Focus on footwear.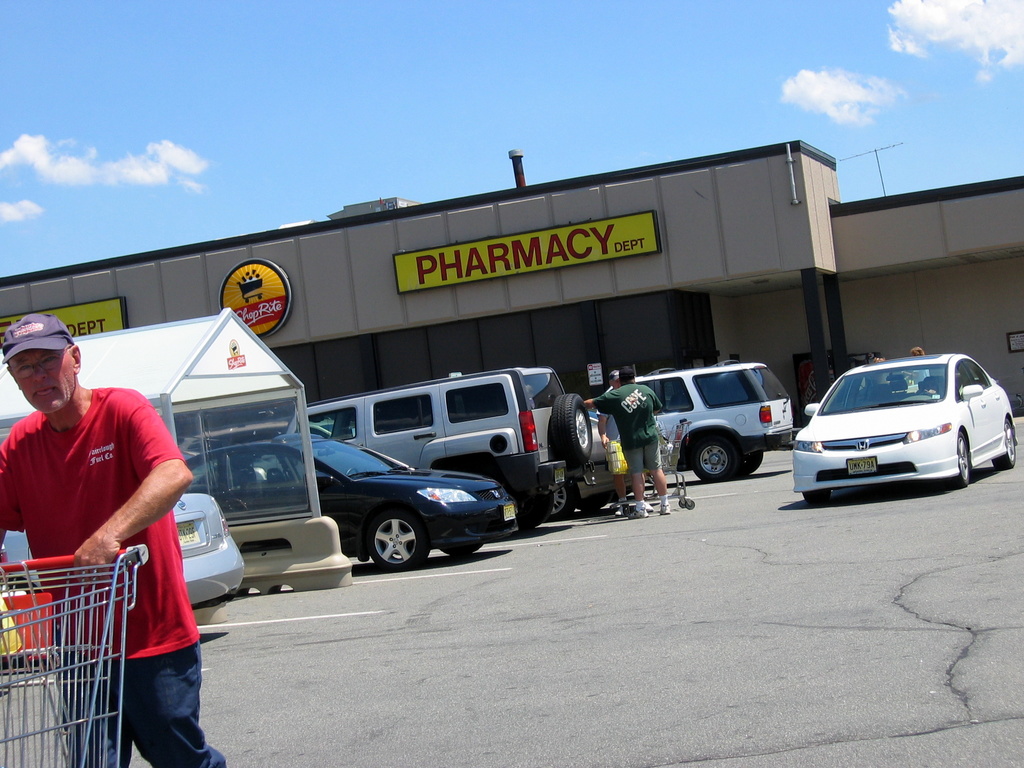
Focused at [632,511,645,515].
